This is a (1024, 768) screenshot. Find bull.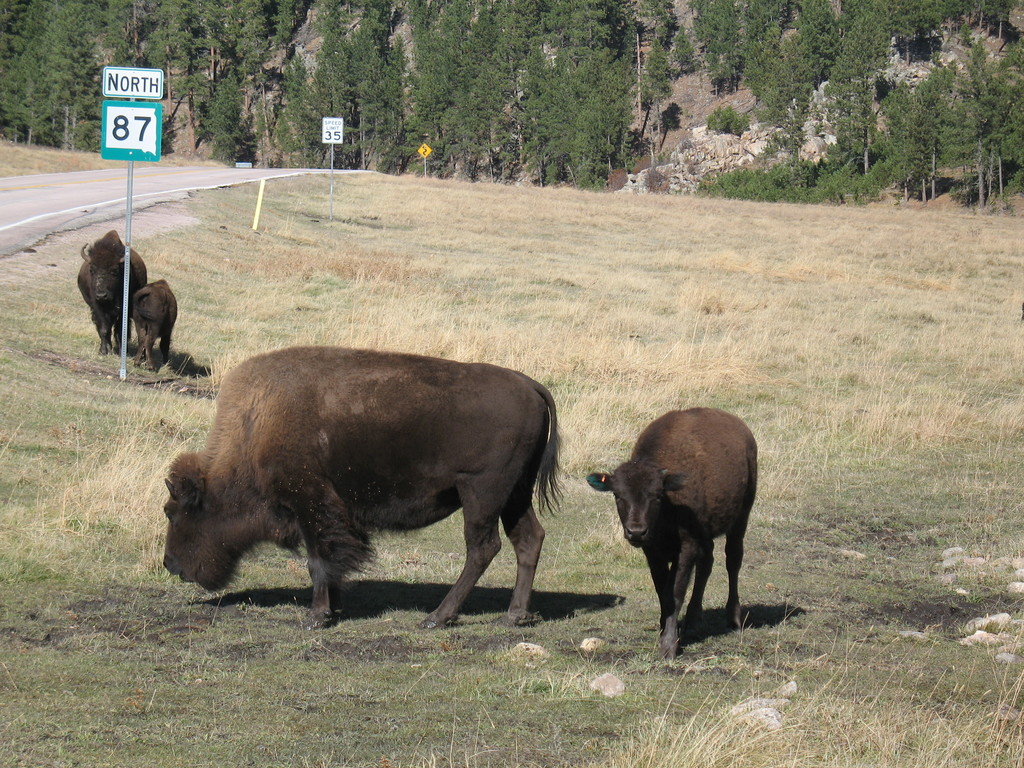
Bounding box: BBox(585, 404, 761, 666).
